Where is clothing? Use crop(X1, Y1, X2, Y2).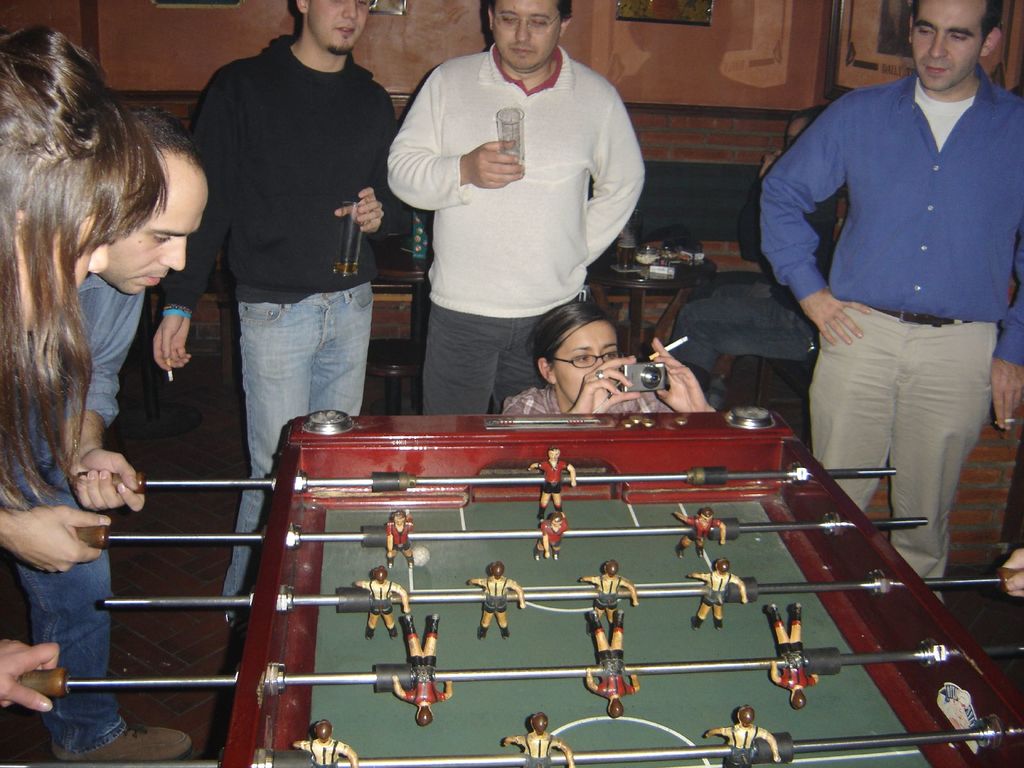
crop(500, 383, 686, 417).
